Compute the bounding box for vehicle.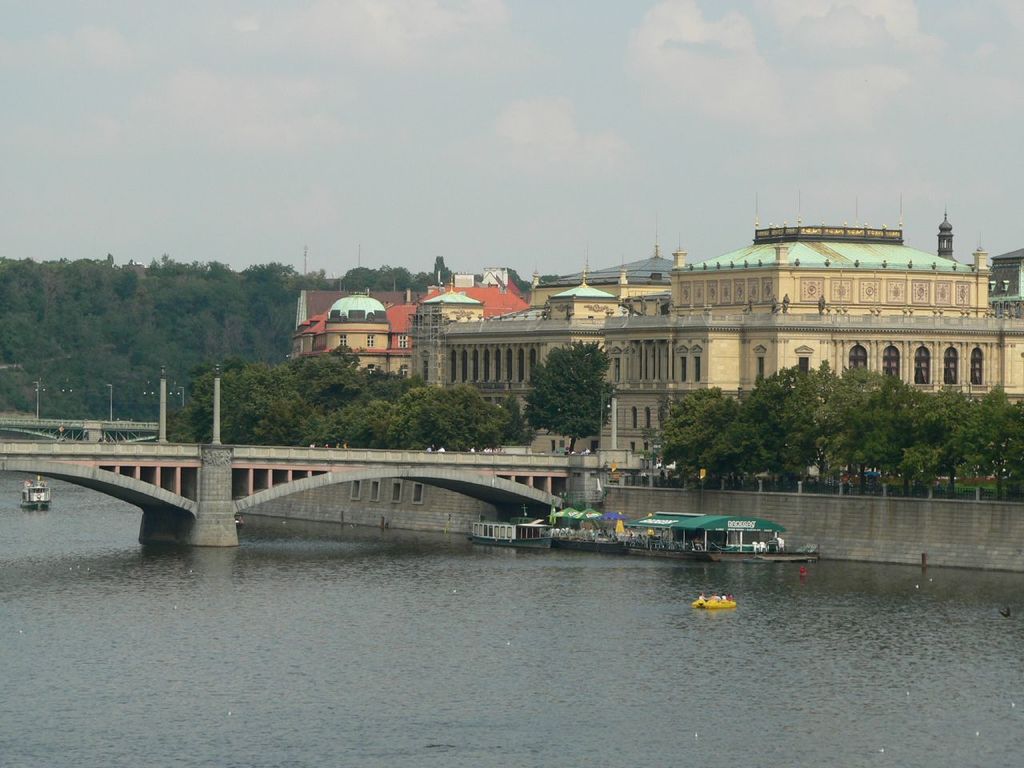
rect(468, 518, 552, 554).
